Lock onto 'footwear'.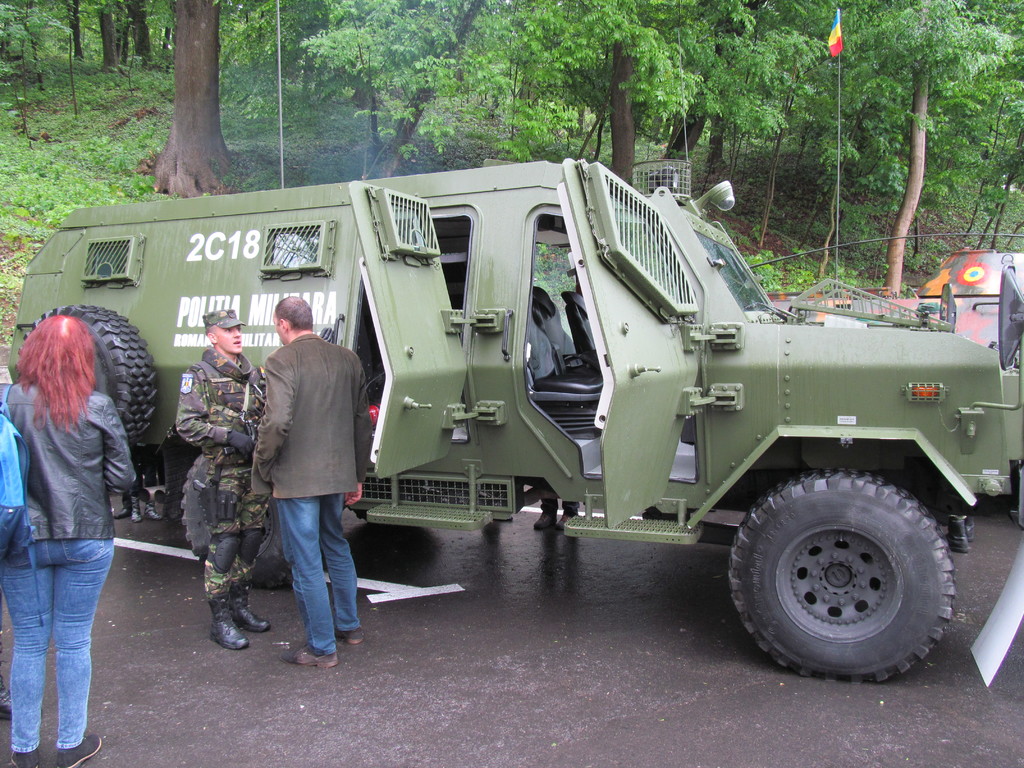
Locked: left=145, top=497, right=163, bottom=520.
